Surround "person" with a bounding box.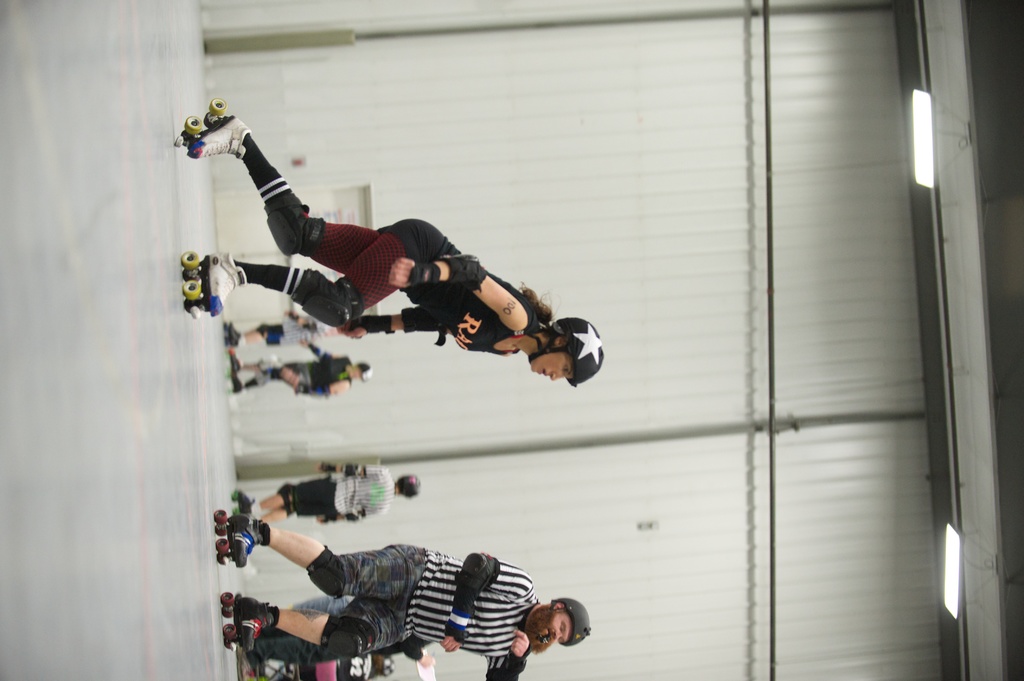
l=240, t=591, r=464, b=671.
